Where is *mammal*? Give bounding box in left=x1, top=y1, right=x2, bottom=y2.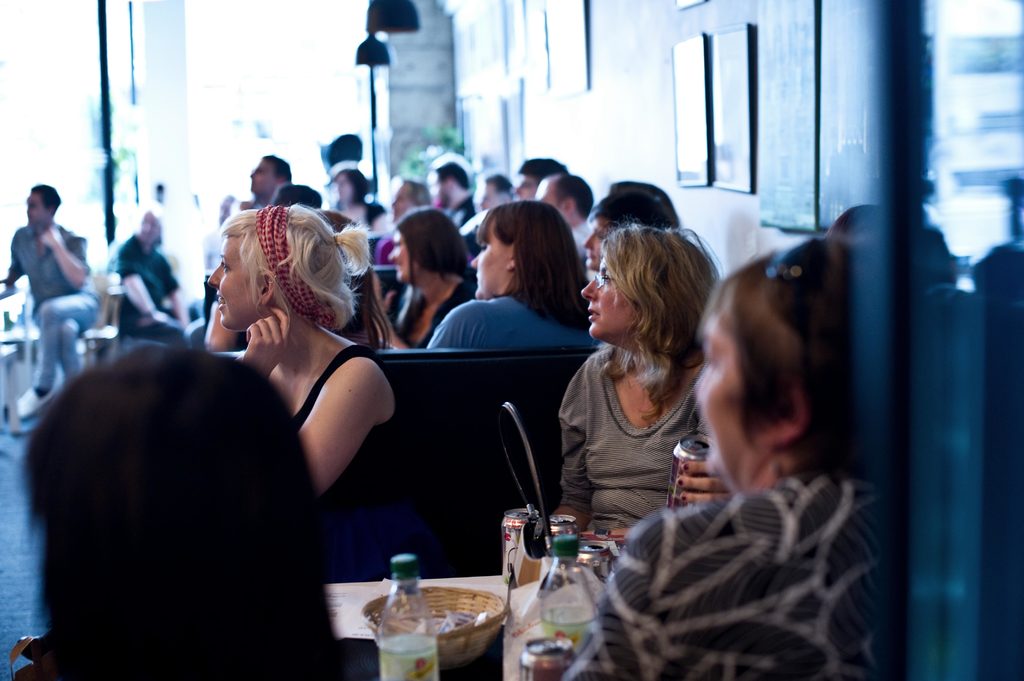
left=10, top=339, right=375, bottom=680.
